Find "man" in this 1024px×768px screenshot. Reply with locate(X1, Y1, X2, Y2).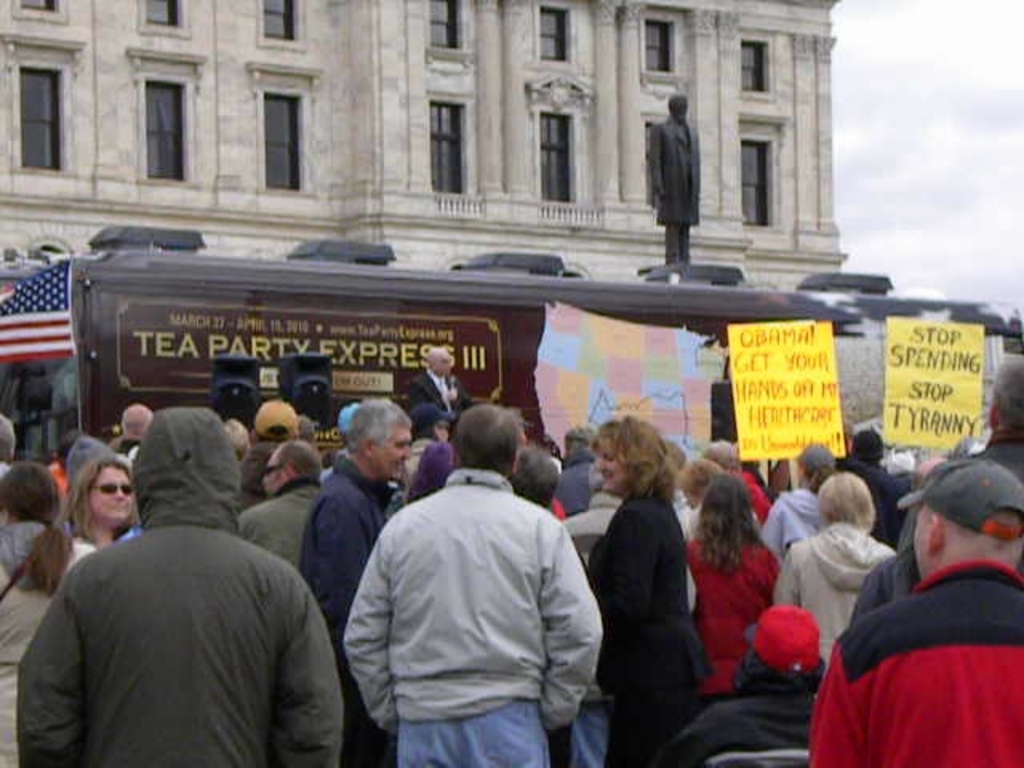
locate(963, 358, 1022, 480).
